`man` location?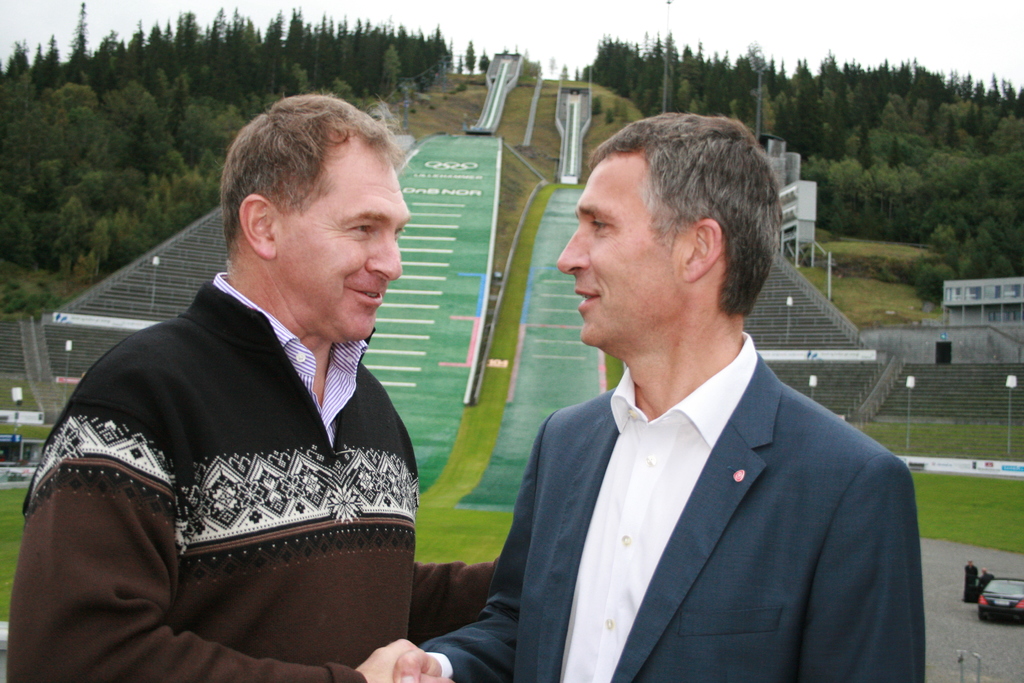
bbox(1, 90, 499, 681)
